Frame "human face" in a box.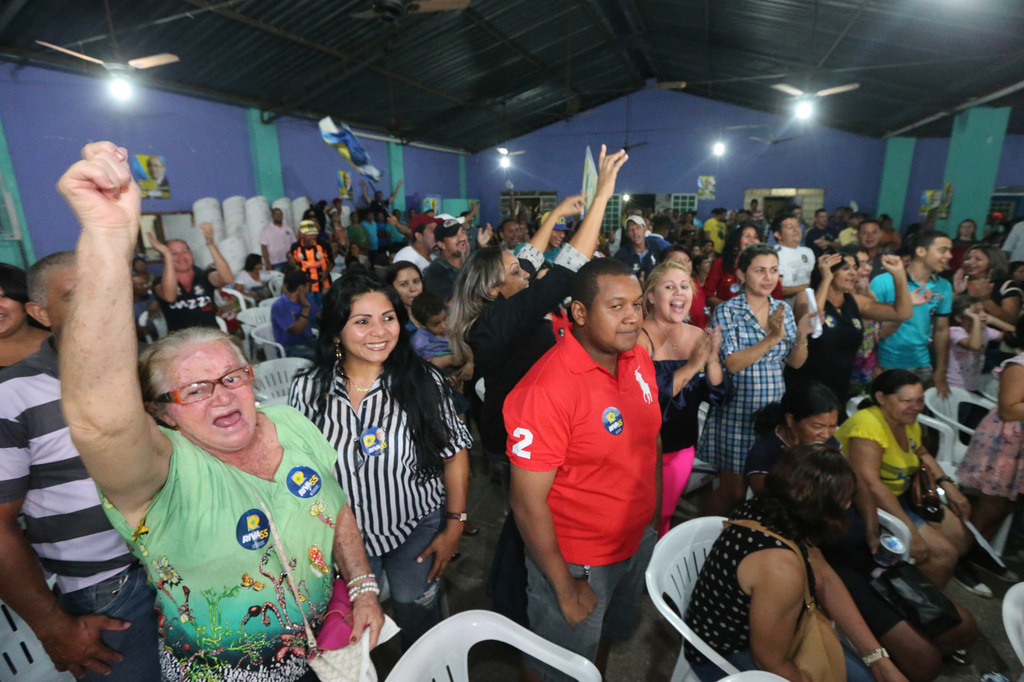
bbox=[781, 218, 800, 242].
